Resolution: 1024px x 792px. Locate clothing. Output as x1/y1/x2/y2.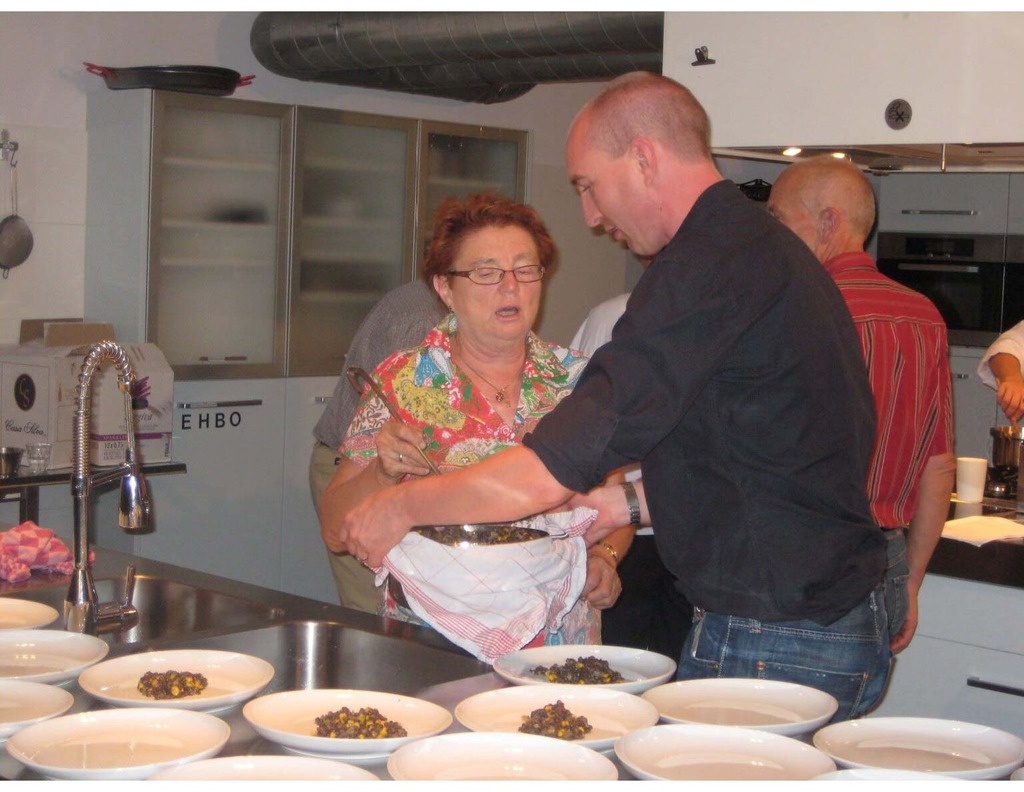
343/333/651/646.
